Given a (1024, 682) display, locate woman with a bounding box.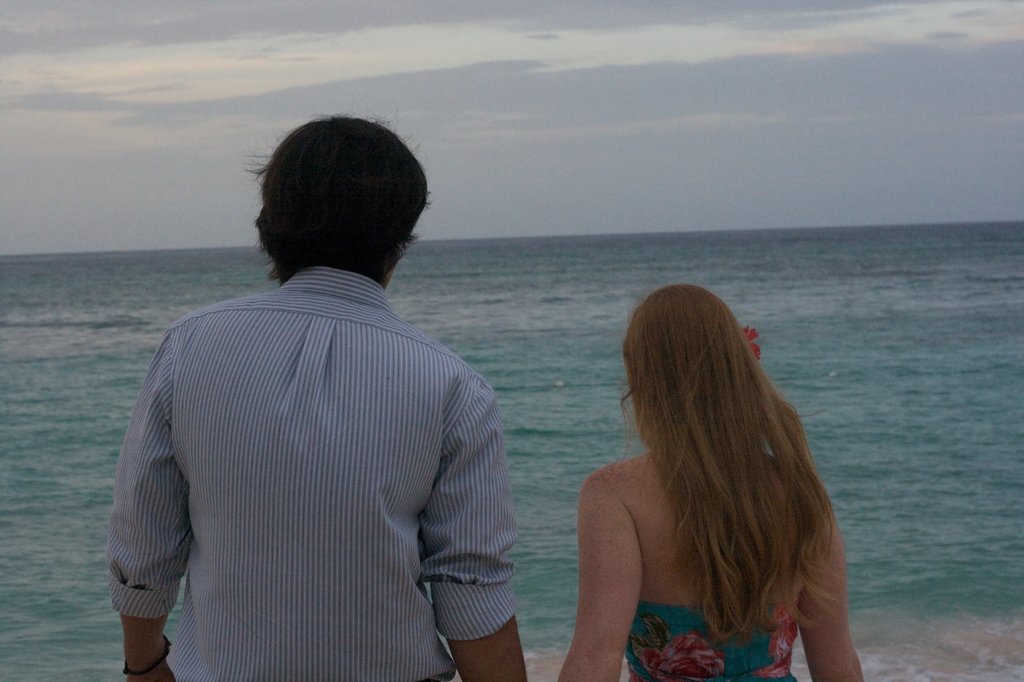
Located: {"x1": 550, "y1": 260, "x2": 858, "y2": 677}.
